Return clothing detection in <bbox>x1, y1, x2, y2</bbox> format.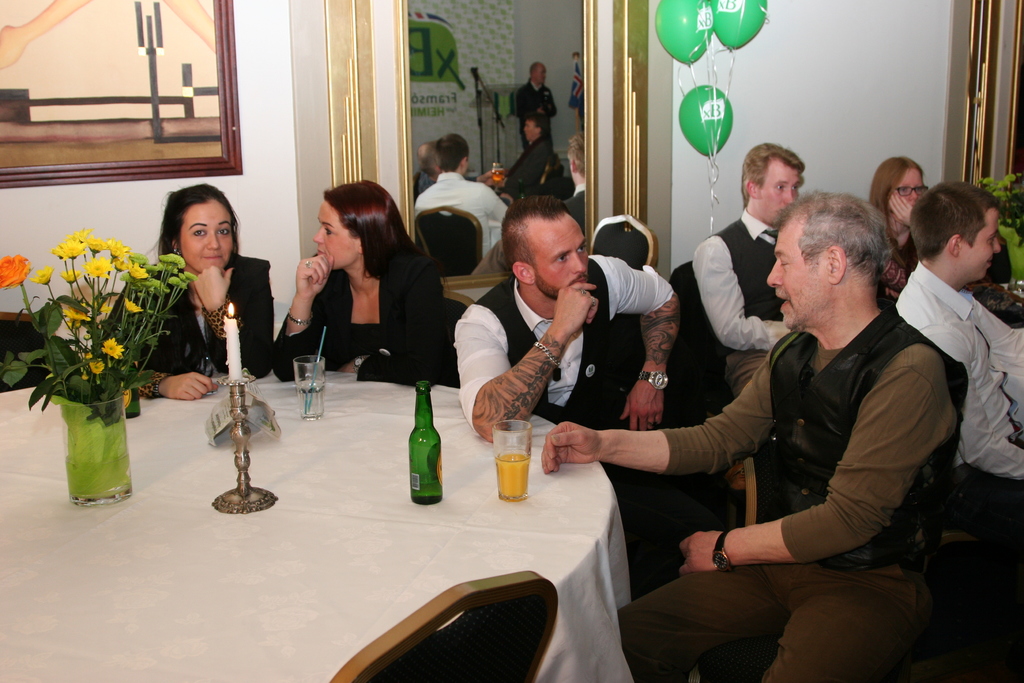
<bbox>893, 227, 1018, 487</bbox>.
